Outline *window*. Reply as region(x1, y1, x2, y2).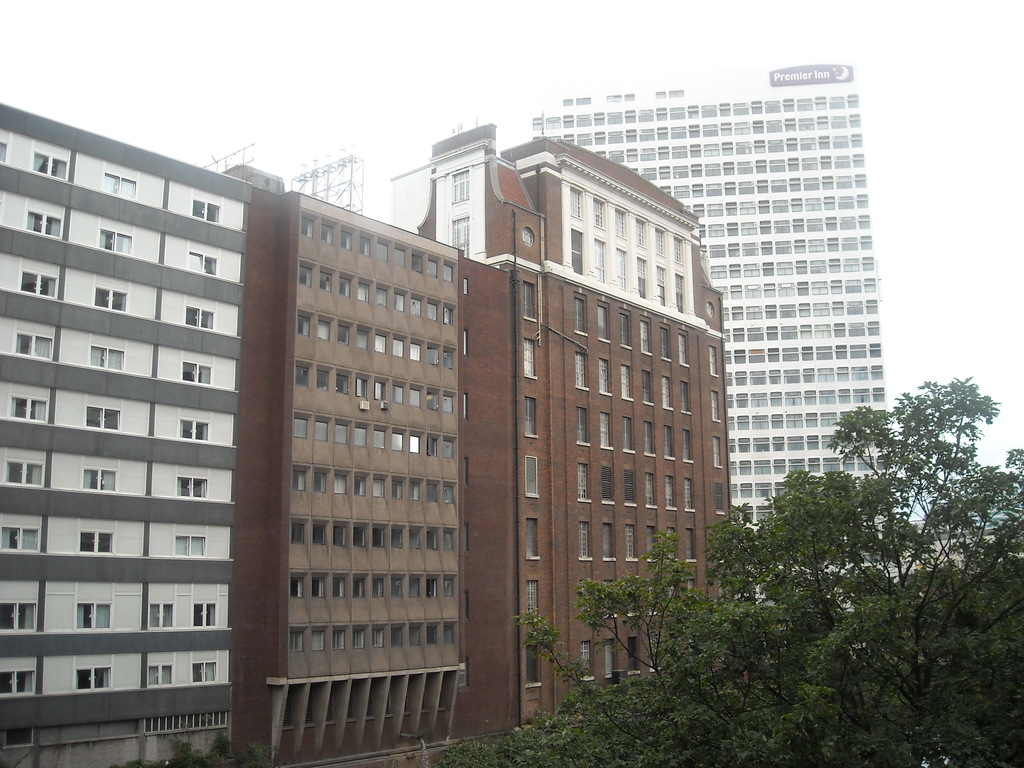
region(376, 241, 388, 260).
